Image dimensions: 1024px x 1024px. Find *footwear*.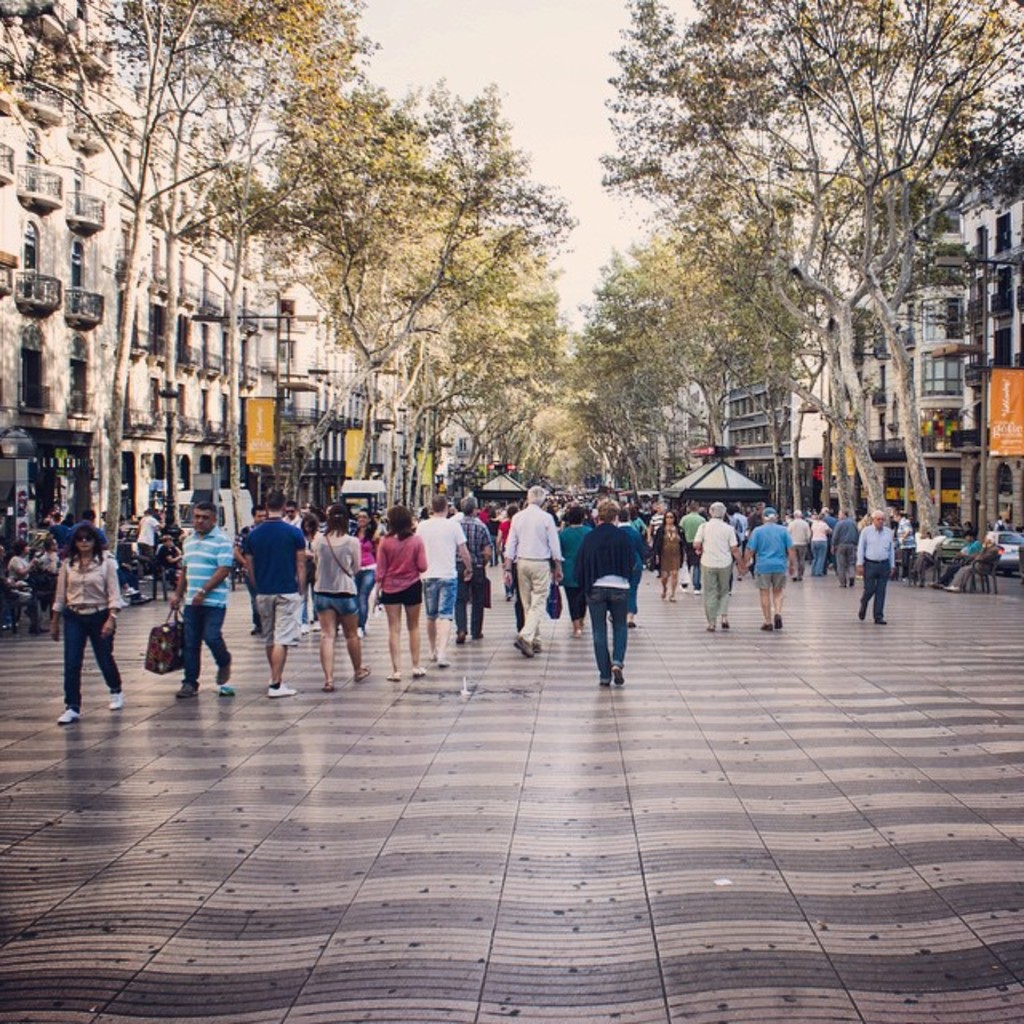
BBox(723, 619, 731, 626).
